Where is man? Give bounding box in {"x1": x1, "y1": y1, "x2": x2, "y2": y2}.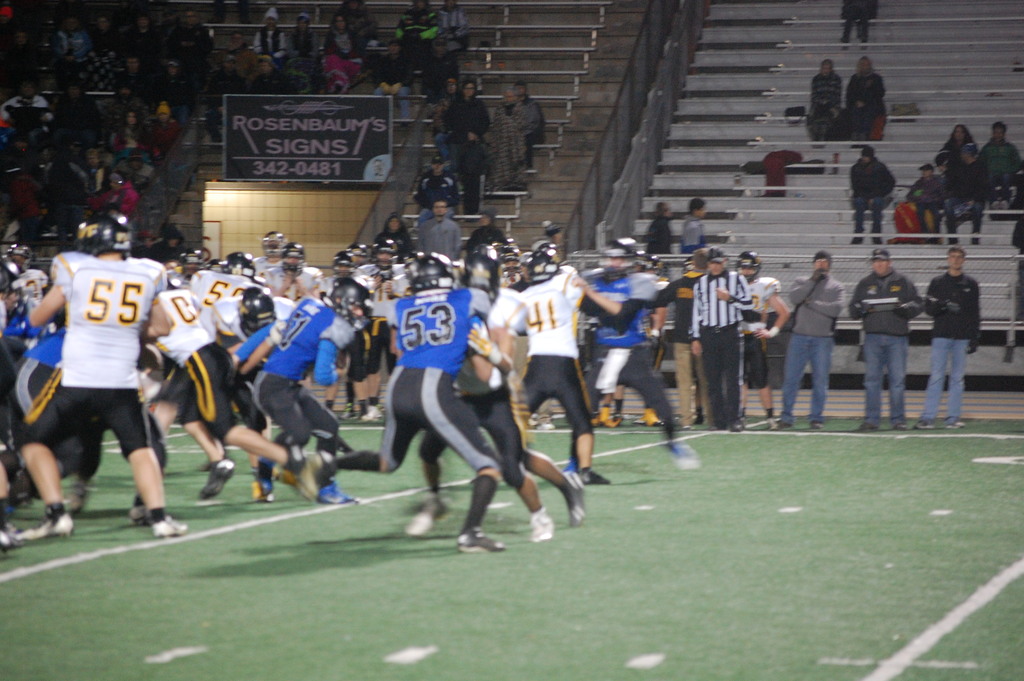
{"x1": 911, "y1": 160, "x2": 947, "y2": 262}.
